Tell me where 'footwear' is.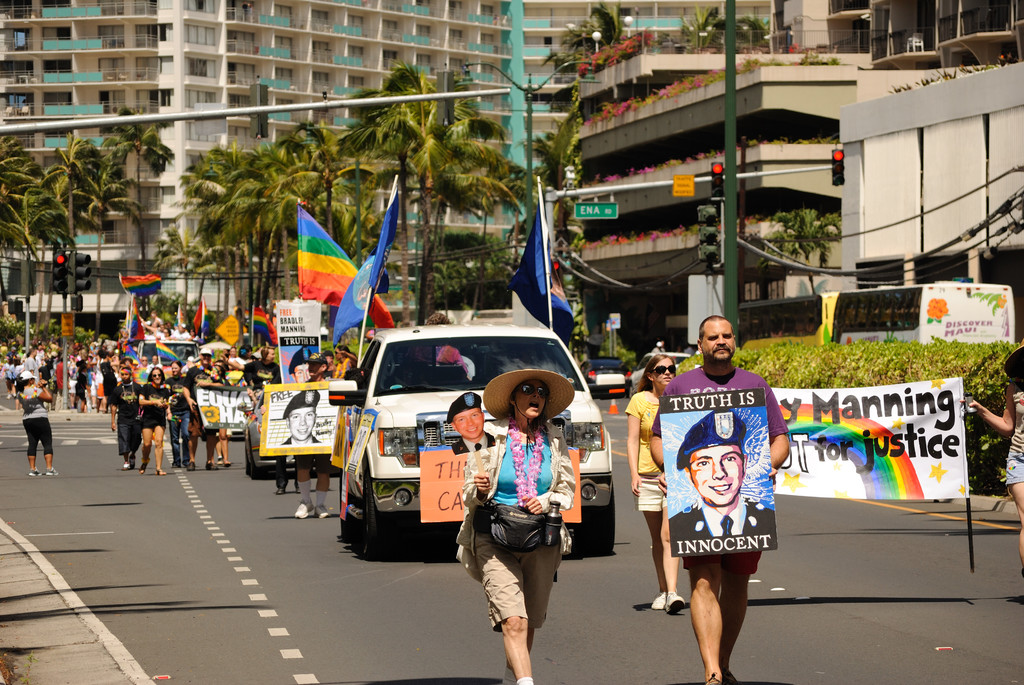
'footwear' is at [315,503,333,519].
